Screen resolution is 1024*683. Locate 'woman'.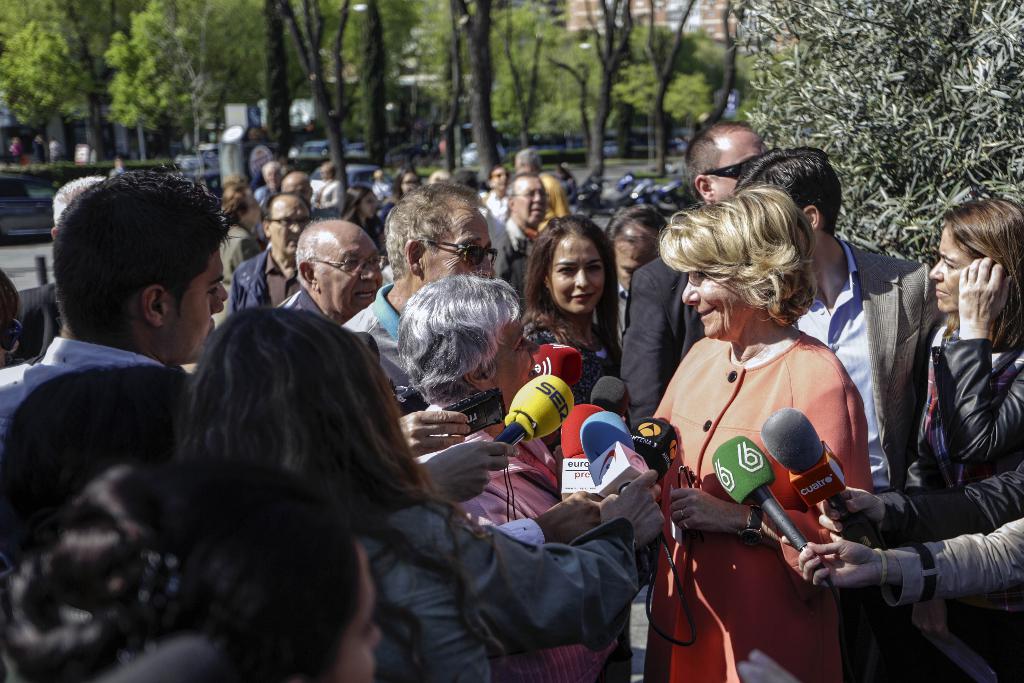
515:210:631:415.
